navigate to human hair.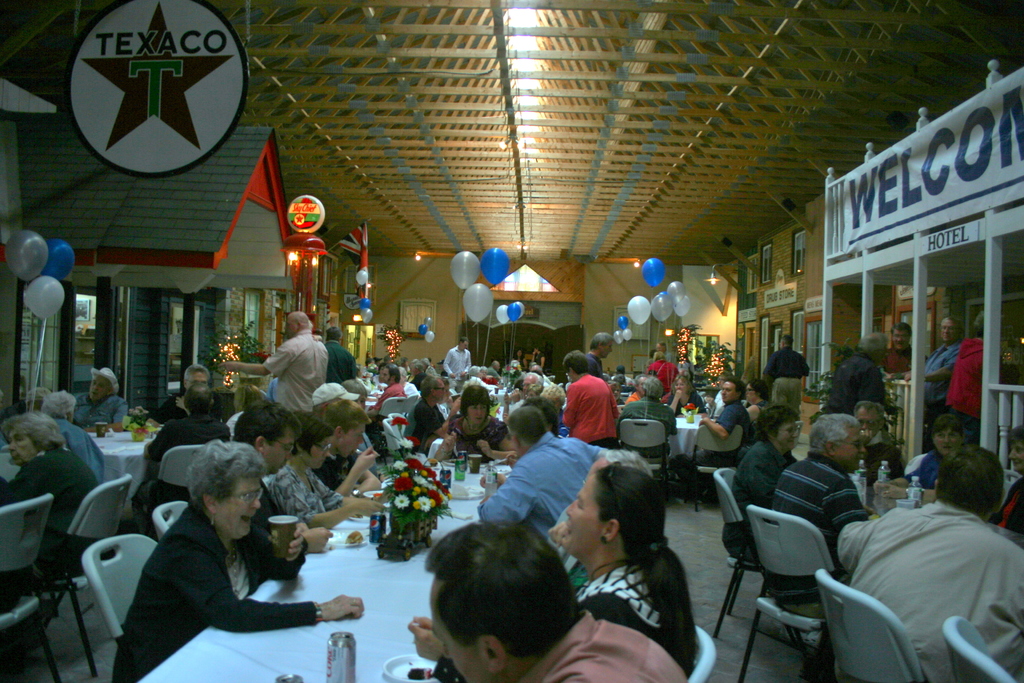
Navigation target: <region>812, 409, 867, 450</region>.
